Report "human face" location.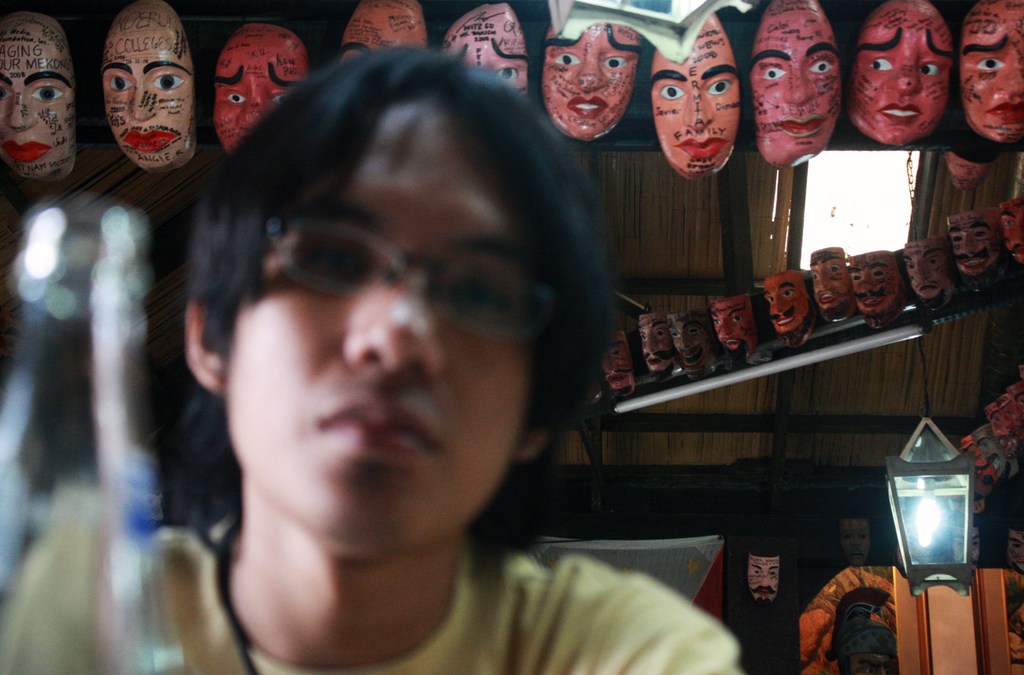
Report: x1=709 y1=294 x2=756 y2=349.
